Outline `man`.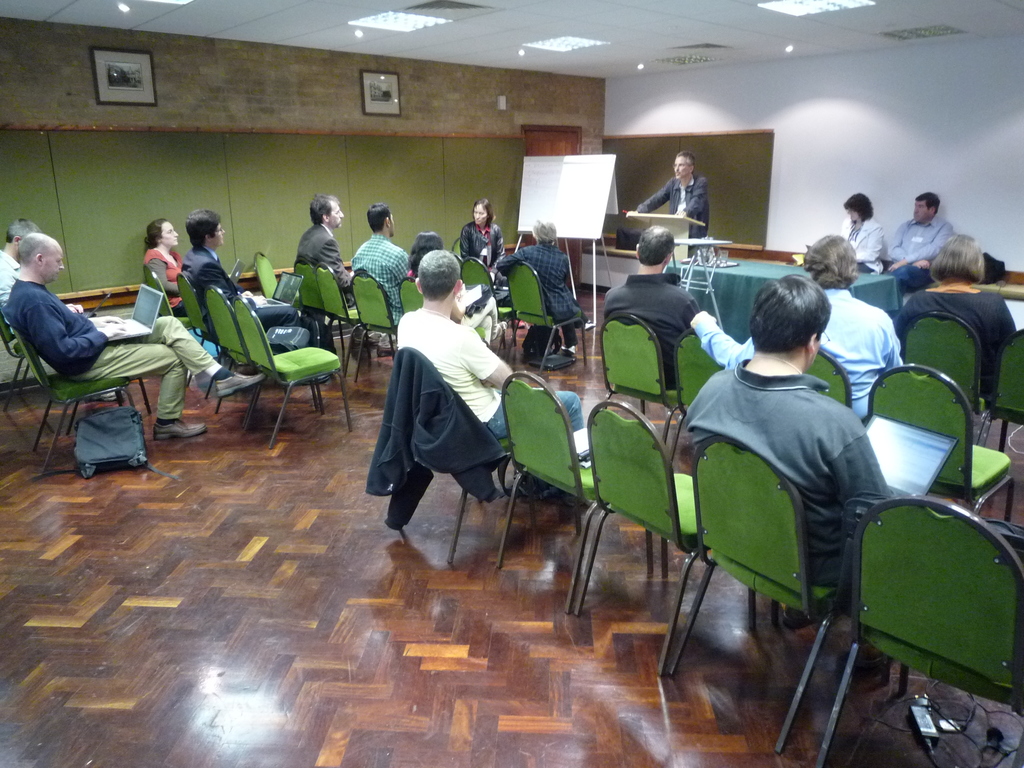
Outline: 184,205,314,358.
